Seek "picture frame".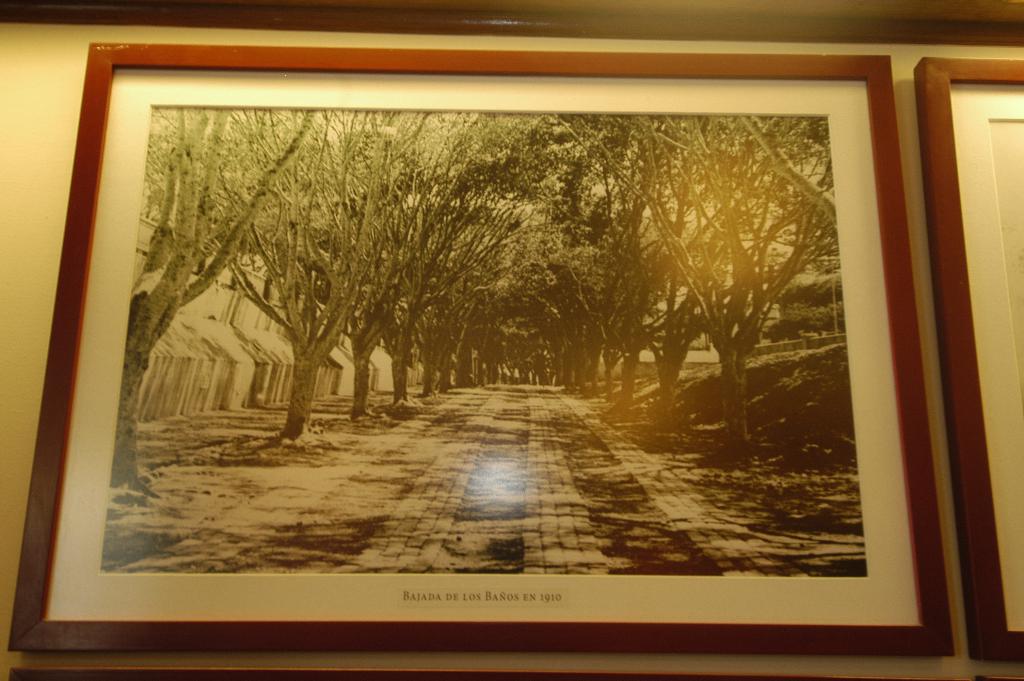
<bbox>0, 44, 955, 650</bbox>.
